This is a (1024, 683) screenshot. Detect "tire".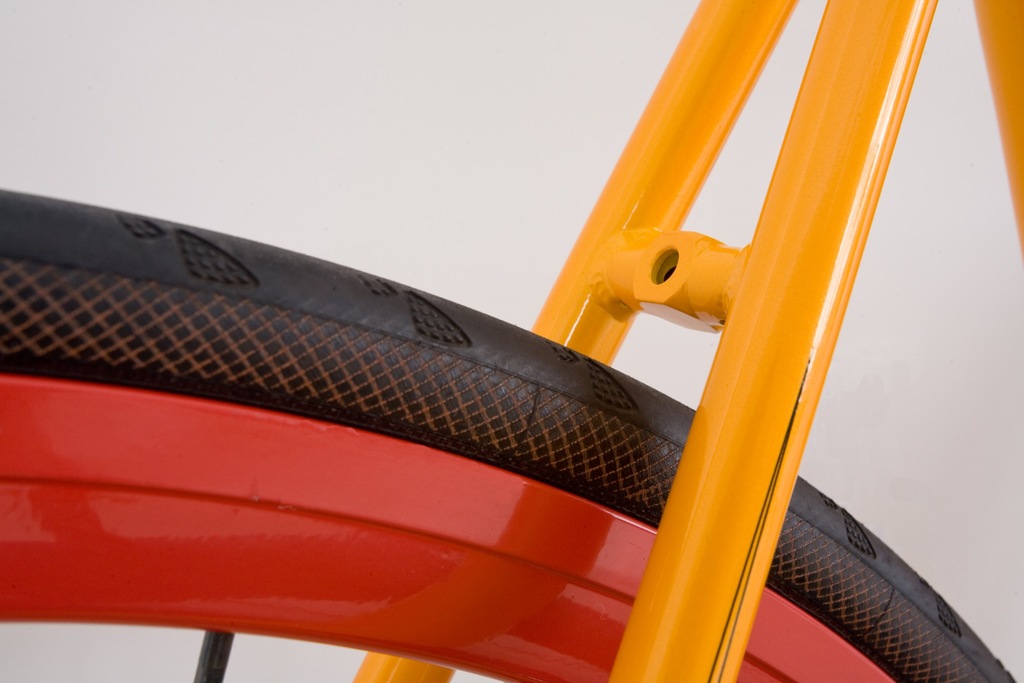
crop(5, 0, 991, 682).
